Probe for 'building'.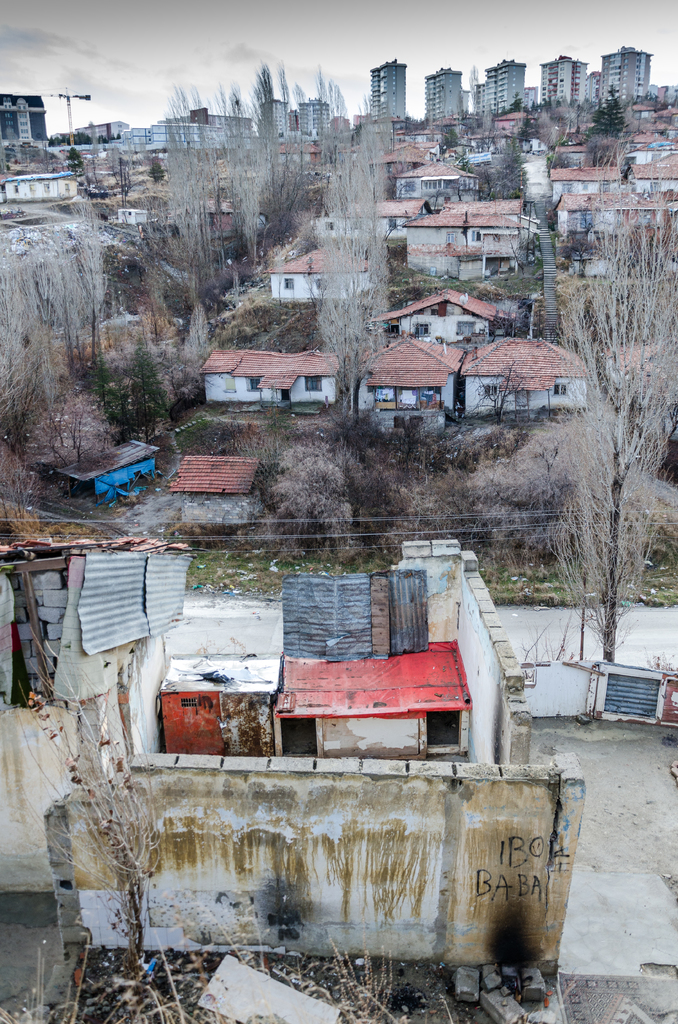
Probe result: x1=369, y1=63, x2=407, y2=120.
